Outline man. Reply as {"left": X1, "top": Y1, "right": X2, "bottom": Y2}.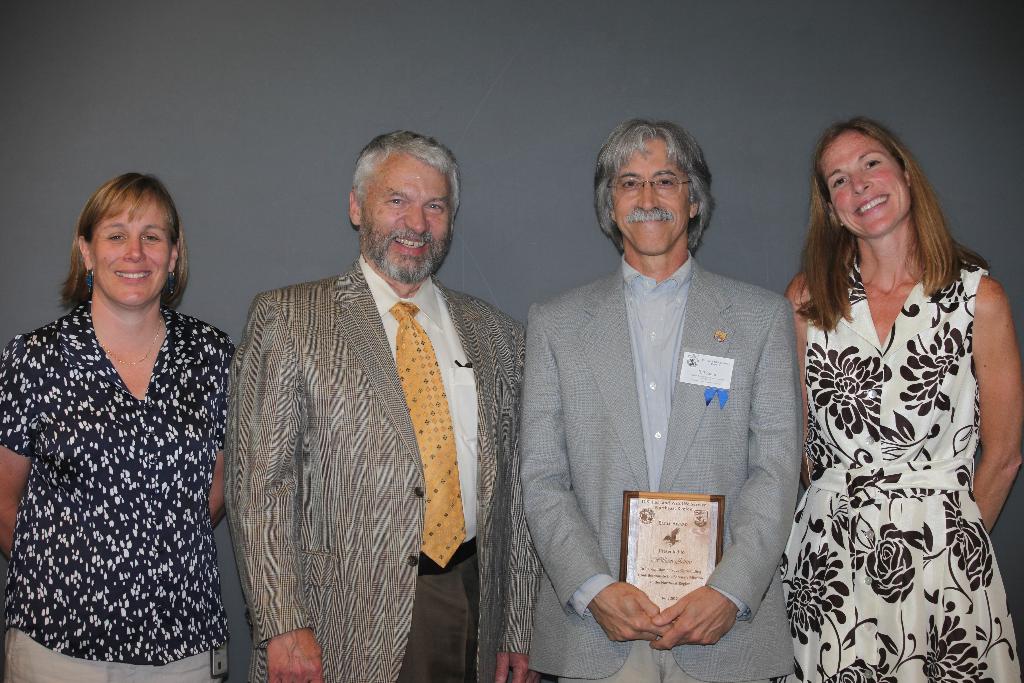
{"left": 516, "top": 120, "right": 805, "bottom": 682}.
